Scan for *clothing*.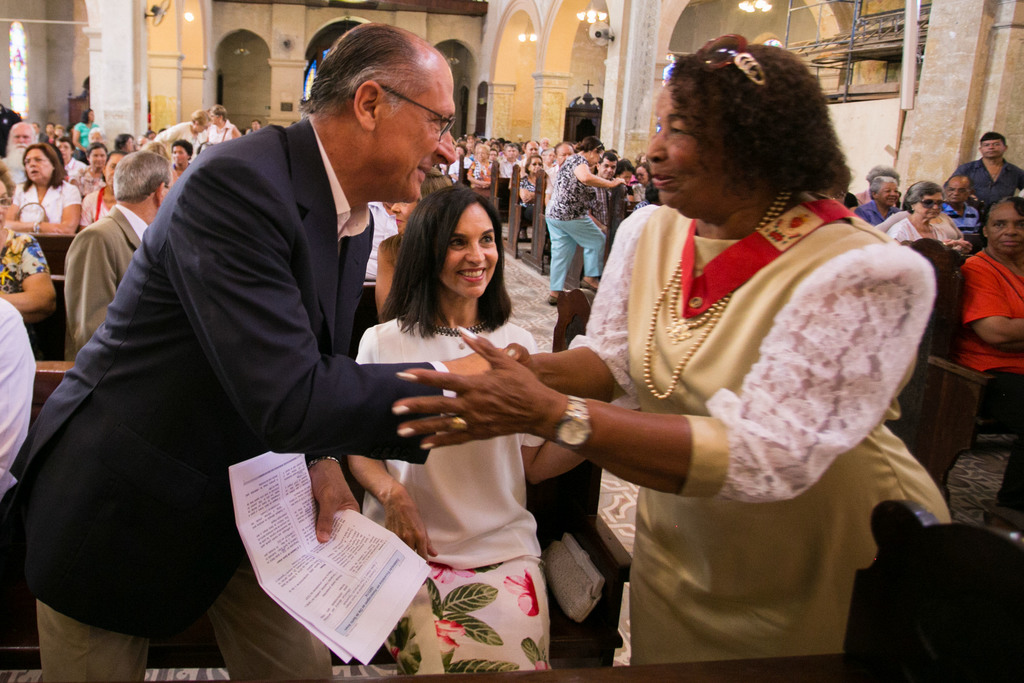
Scan result: box(0, 224, 49, 317).
